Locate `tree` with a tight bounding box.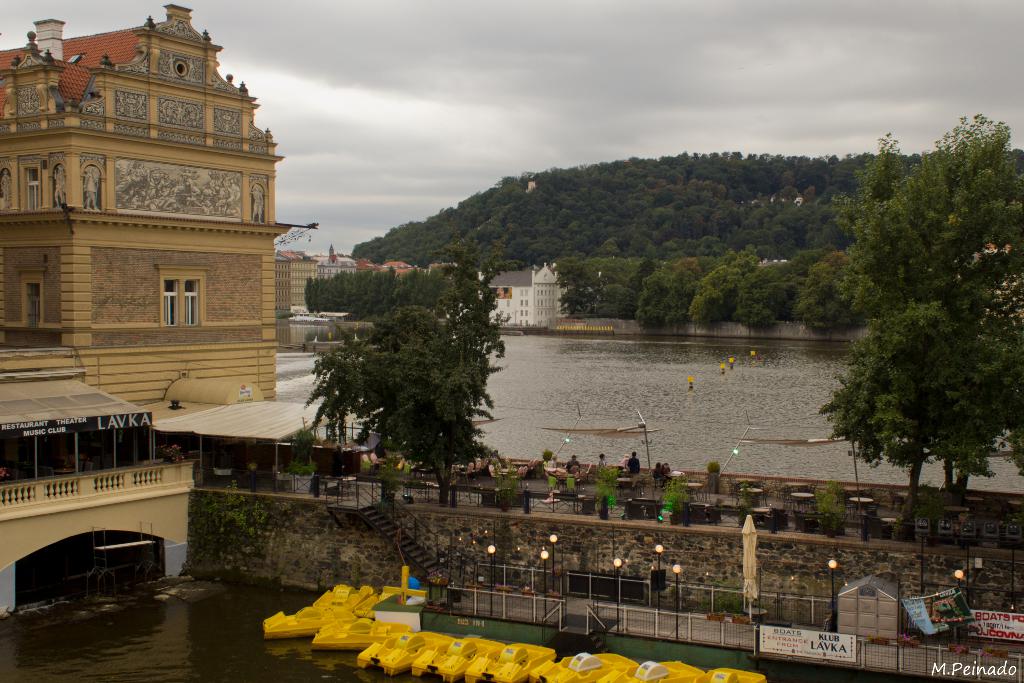
{"x1": 303, "y1": 298, "x2": 516, "y2": 509}.
